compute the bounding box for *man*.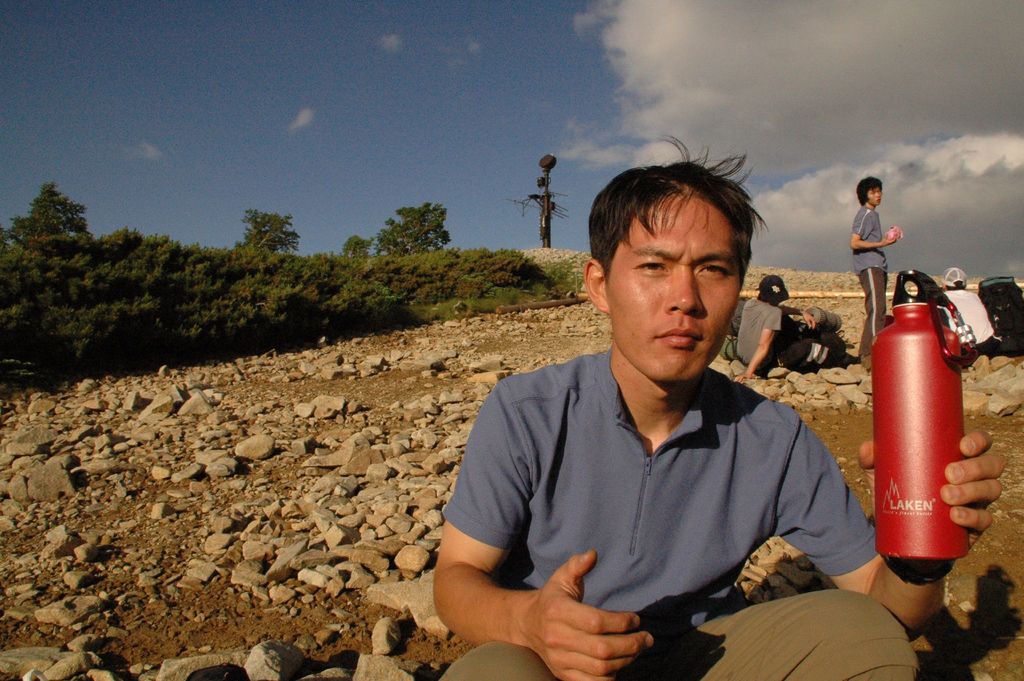
detection(848, 172, 903, 364).
